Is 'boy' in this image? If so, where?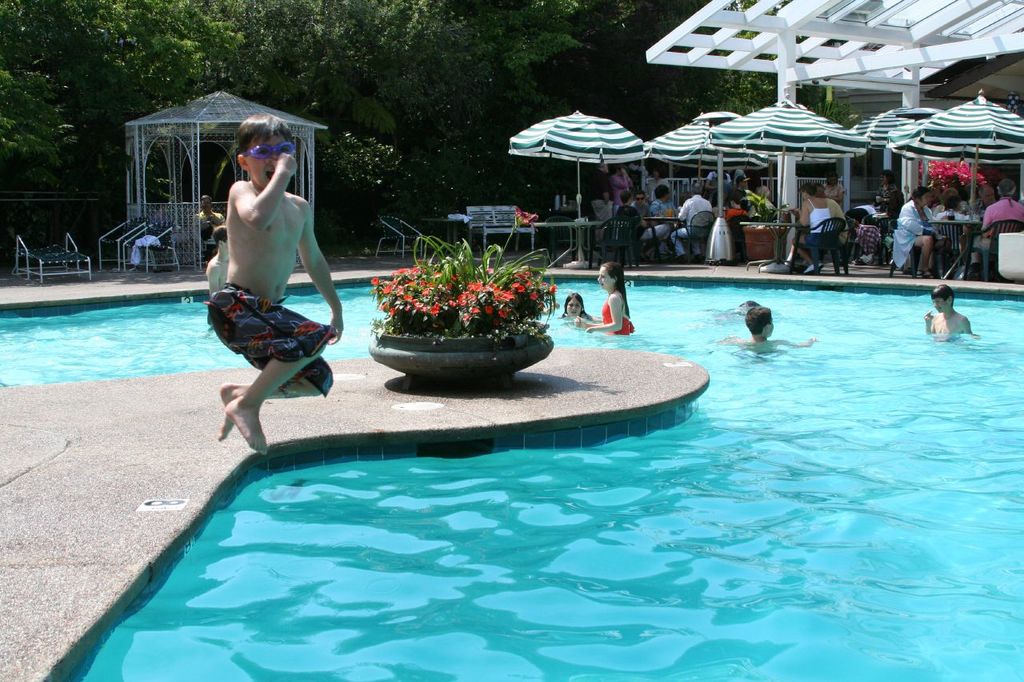
Yes, at bbox(719, 308, 817, 352).
